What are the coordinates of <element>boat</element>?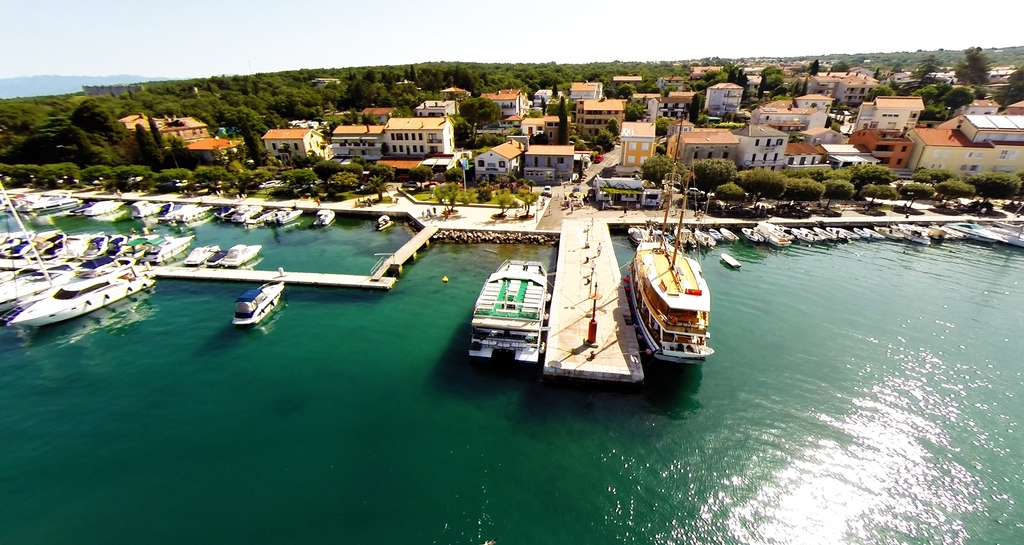
crop(1, 230, 31, 255).
